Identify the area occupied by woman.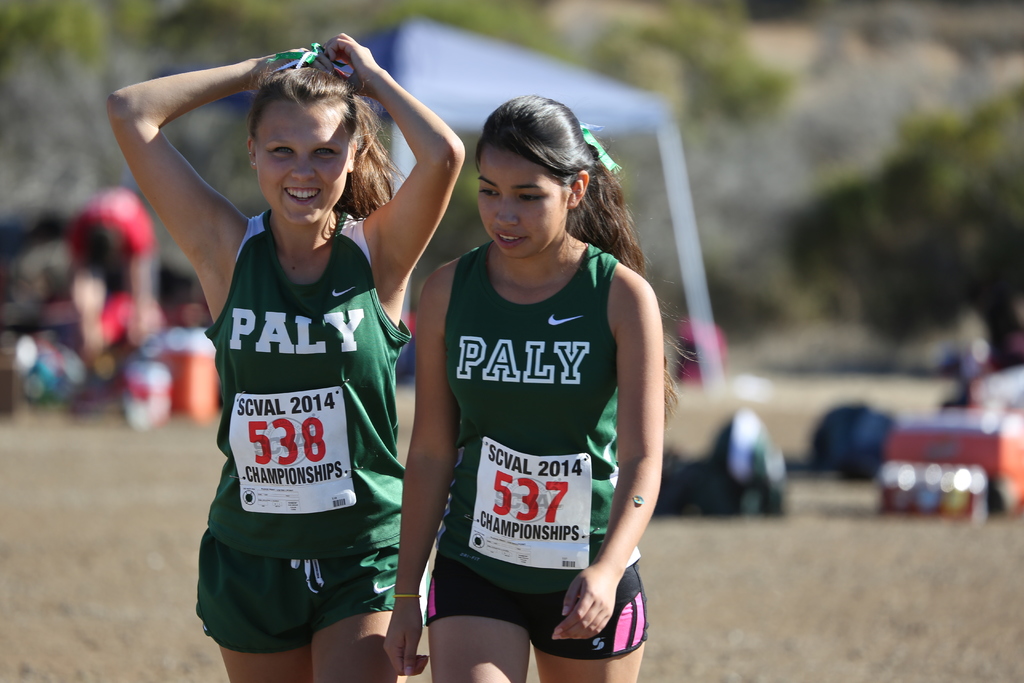
Area: box=[384, 94, 665, 682].
